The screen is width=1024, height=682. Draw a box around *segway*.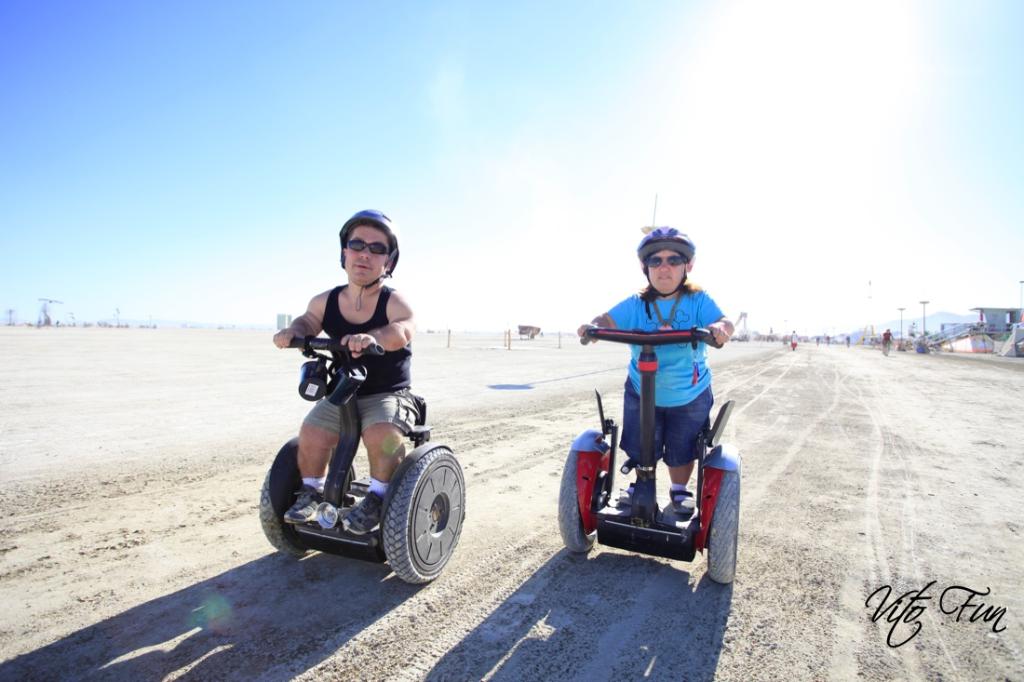
pyautogui.locateOnScreen(554, 329, 737, 588).
